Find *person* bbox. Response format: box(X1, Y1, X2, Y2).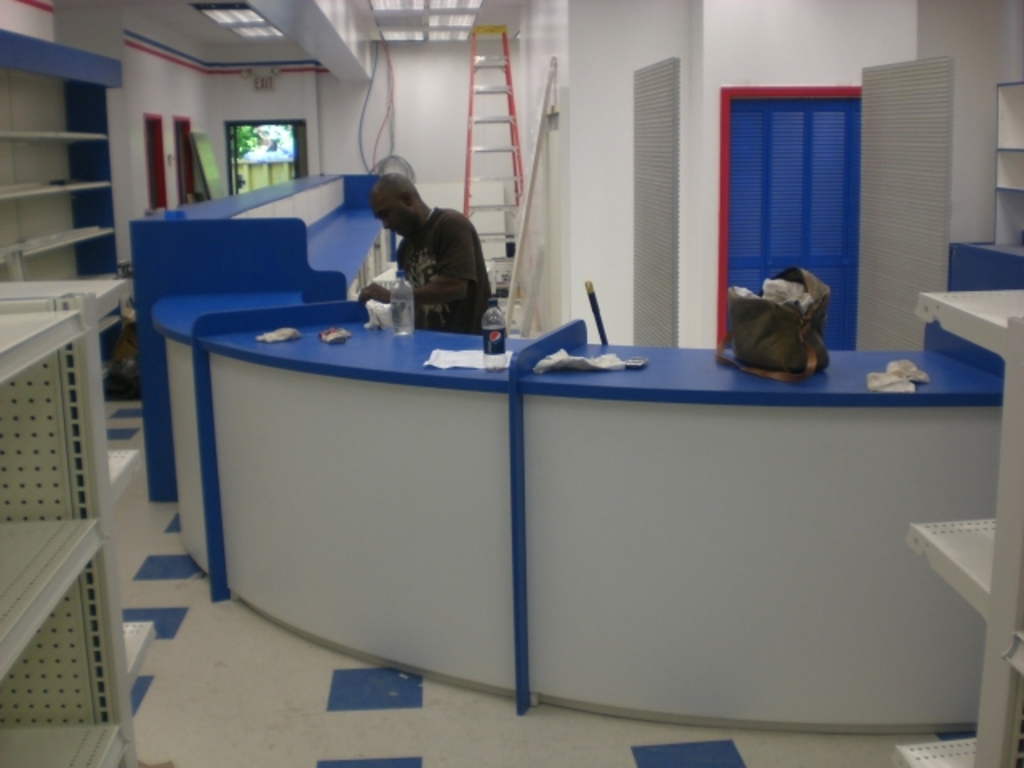
box(352, 165, 491, 334).
